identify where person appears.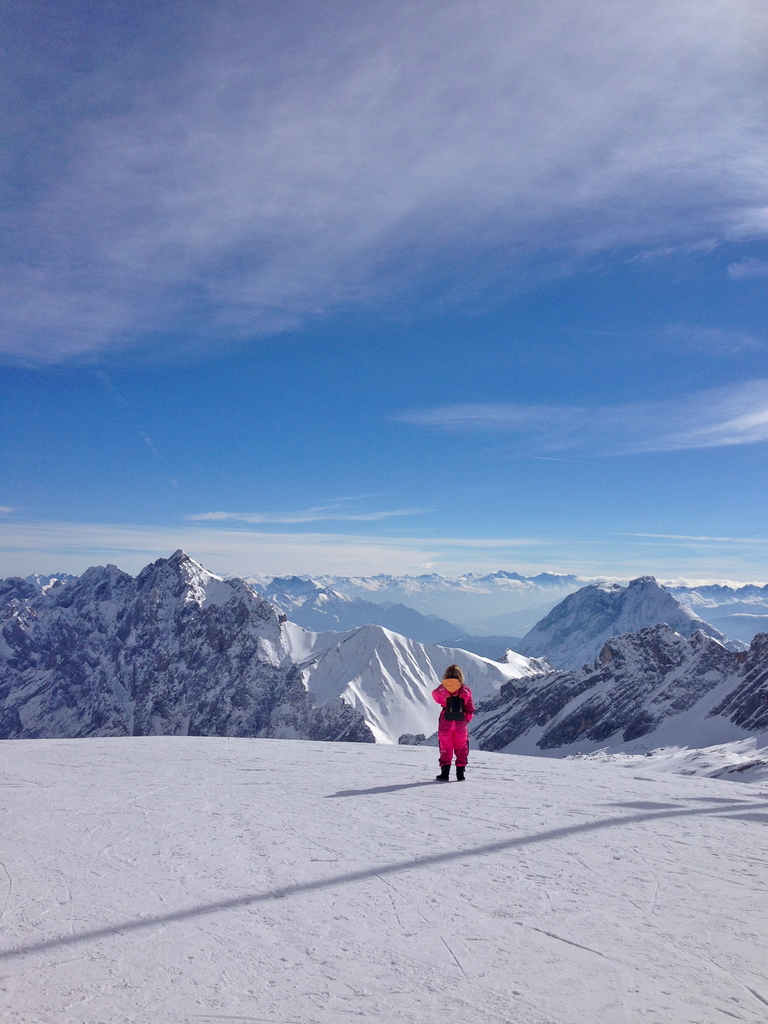
Appears at BBox(431, 666, 472, 785).
